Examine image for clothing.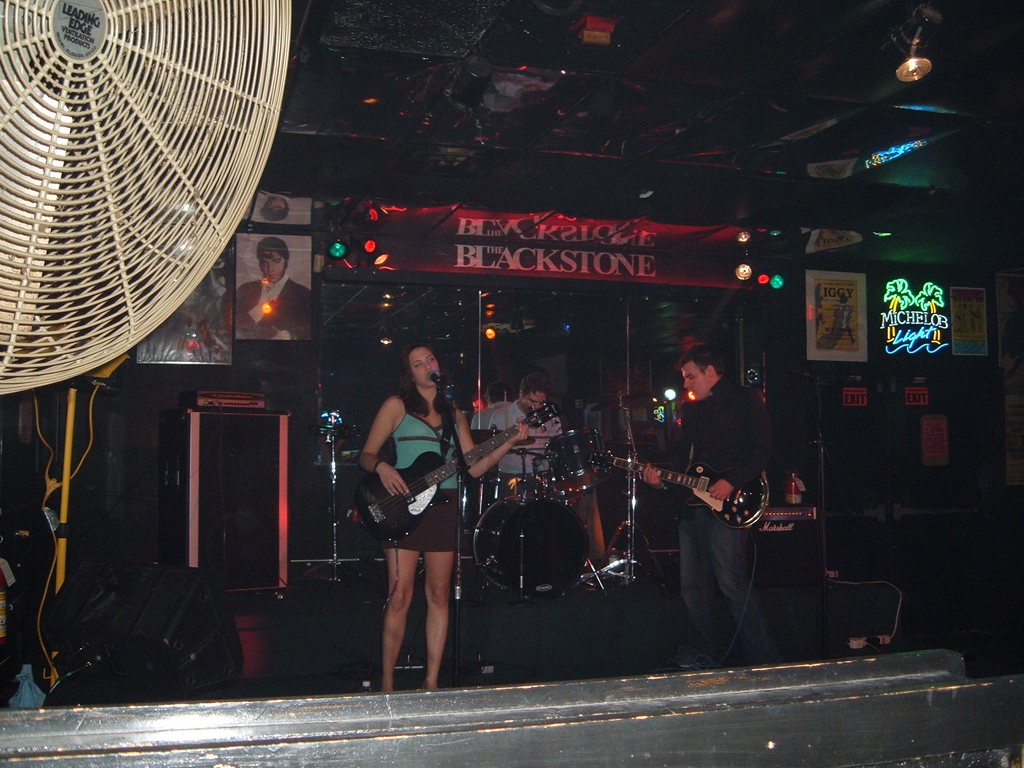
Examination result: detection(673, 371, 786, 666).
